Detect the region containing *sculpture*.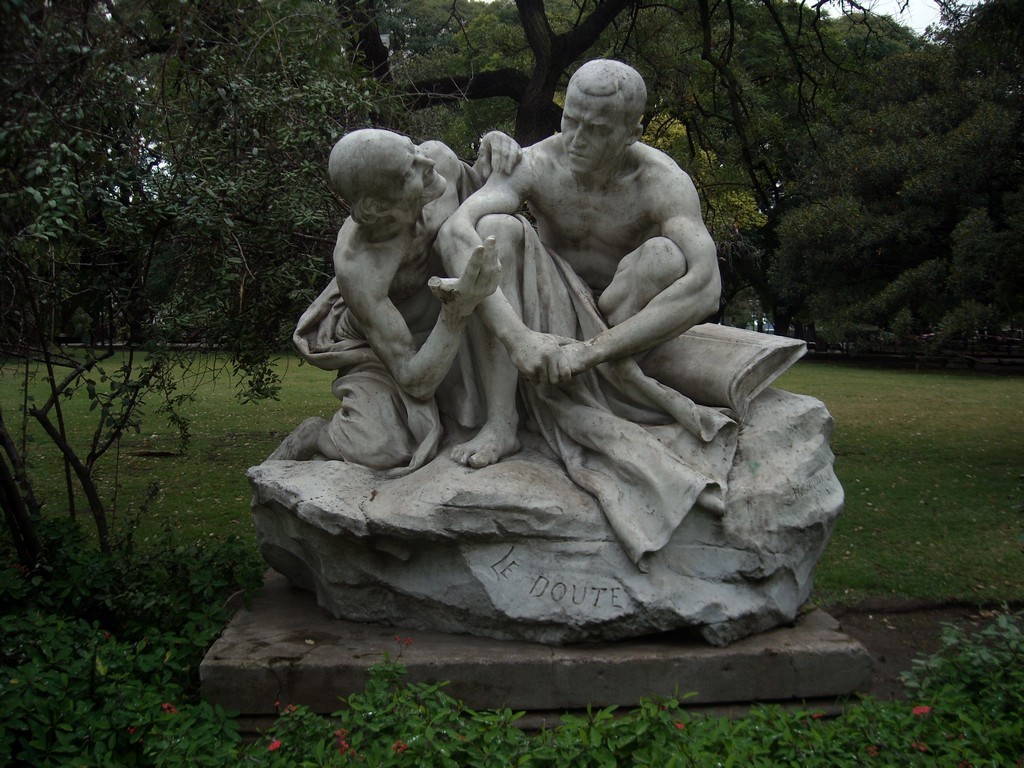
region(260, 125, 525, 464).
